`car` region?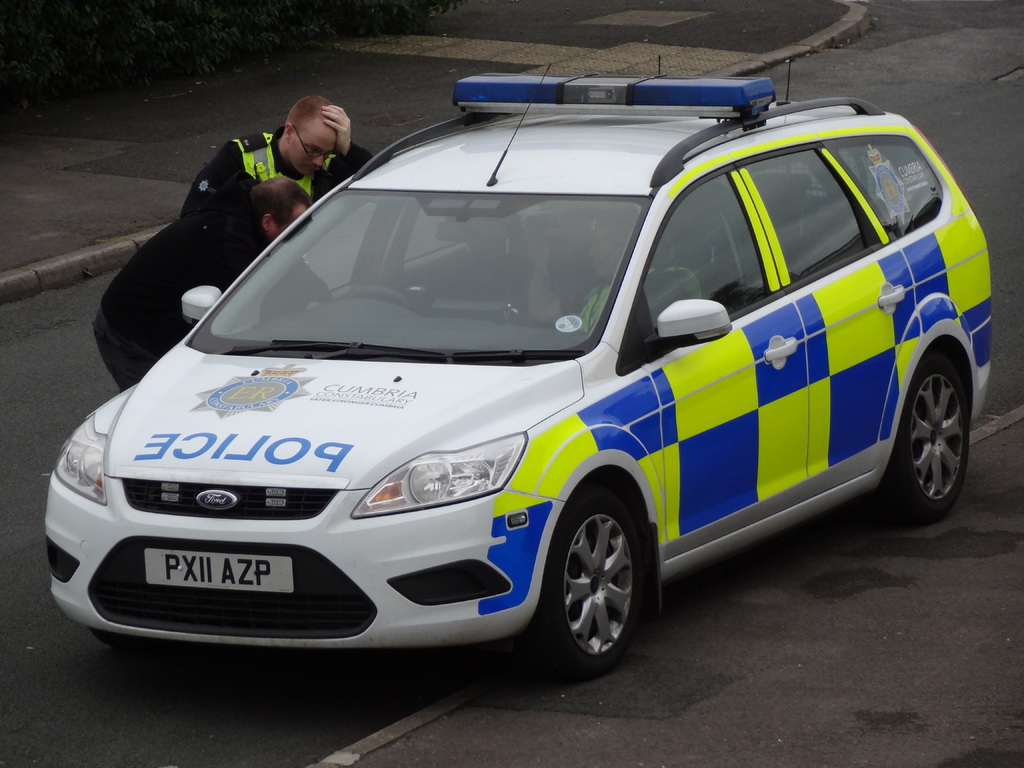
locate(46, 60, 993, 675)
